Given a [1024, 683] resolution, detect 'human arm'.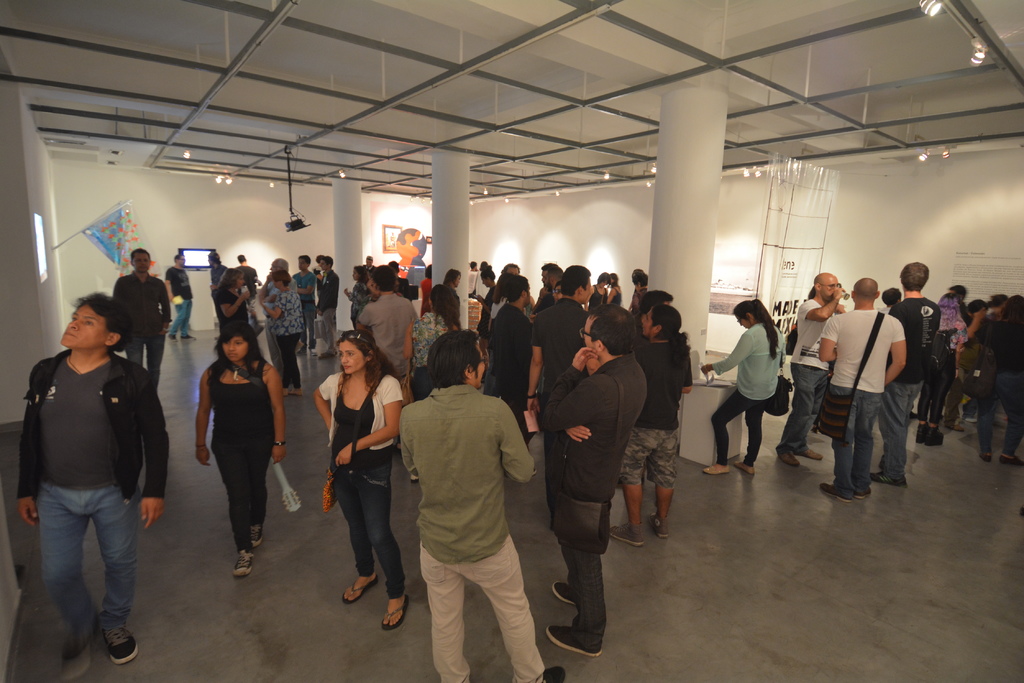
box=[134, 377, 173, 527].
